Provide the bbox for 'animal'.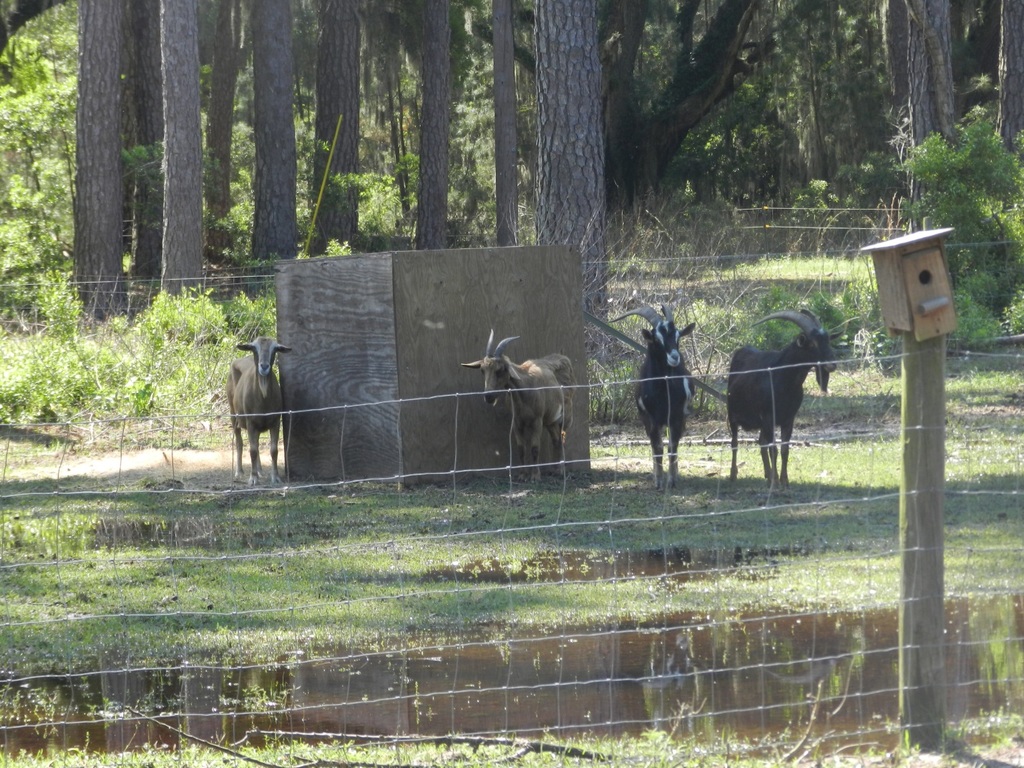
[left=609, top=301, right=698, bottom=495].
